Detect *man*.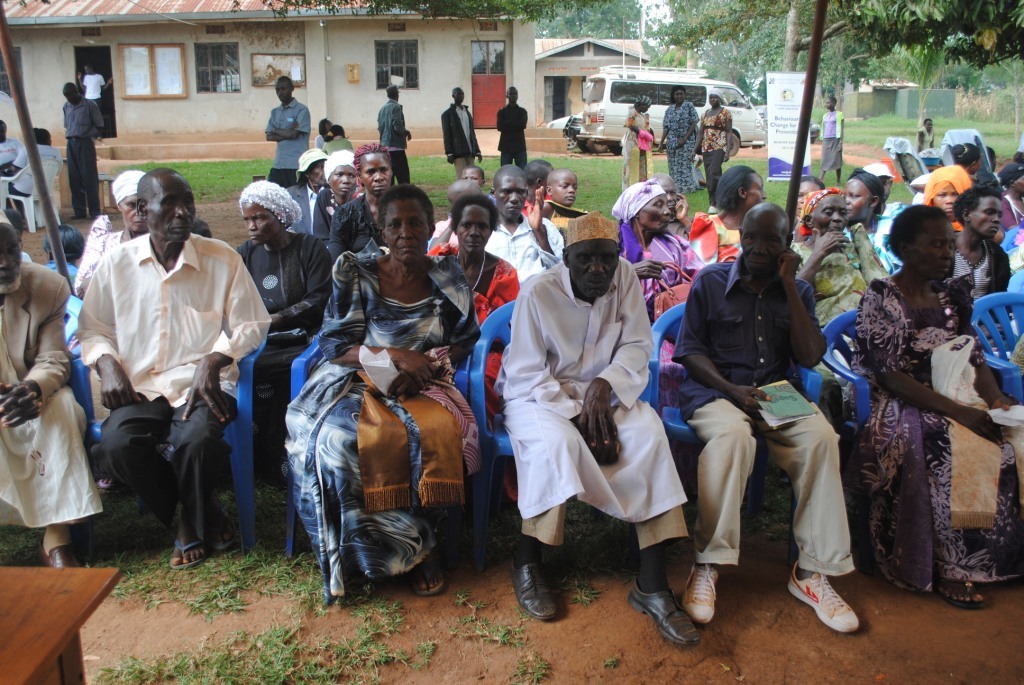
Detected at bbox=[683, 202, 865, 633].
